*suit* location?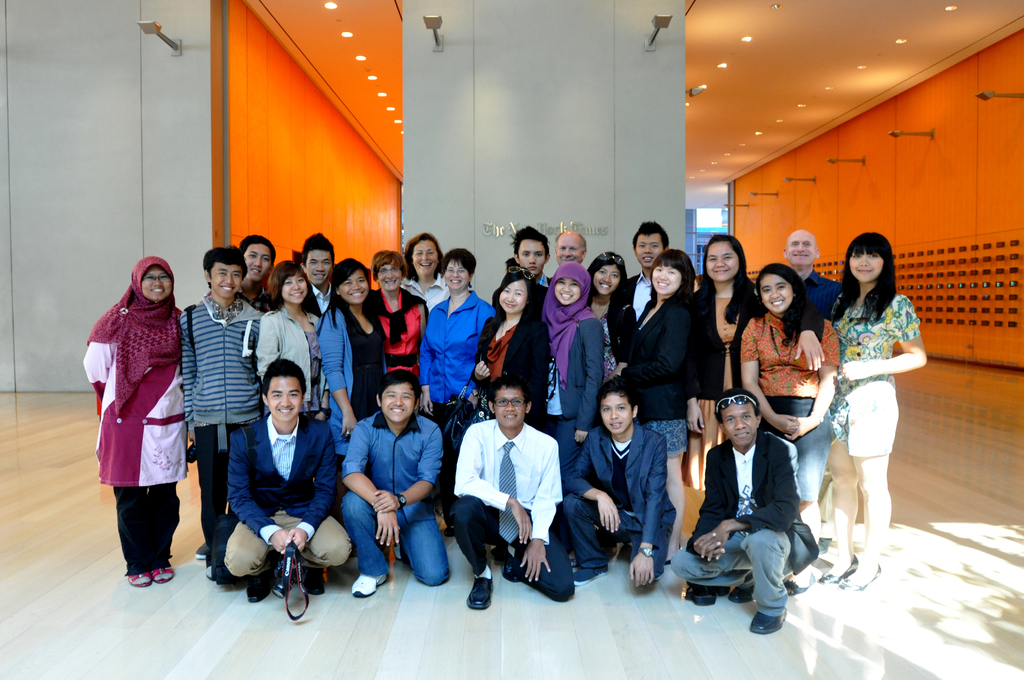
bbox(562, 419, 678, 571)
